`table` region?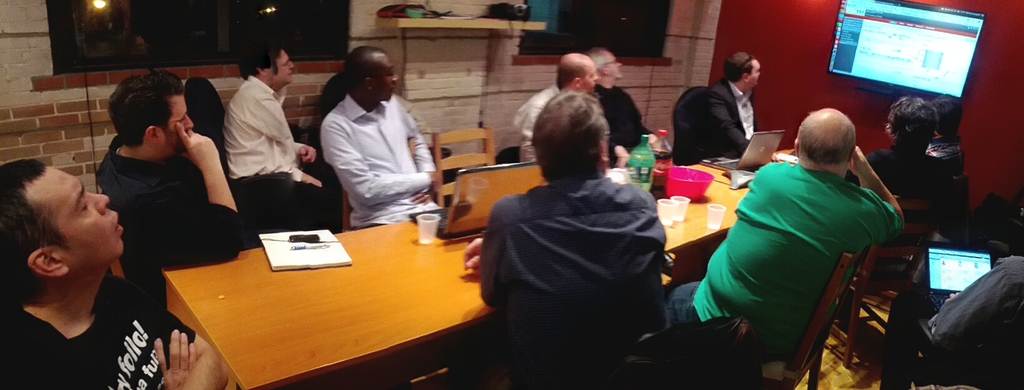
(x1=116, y1=189, x2=846, y2=389)
